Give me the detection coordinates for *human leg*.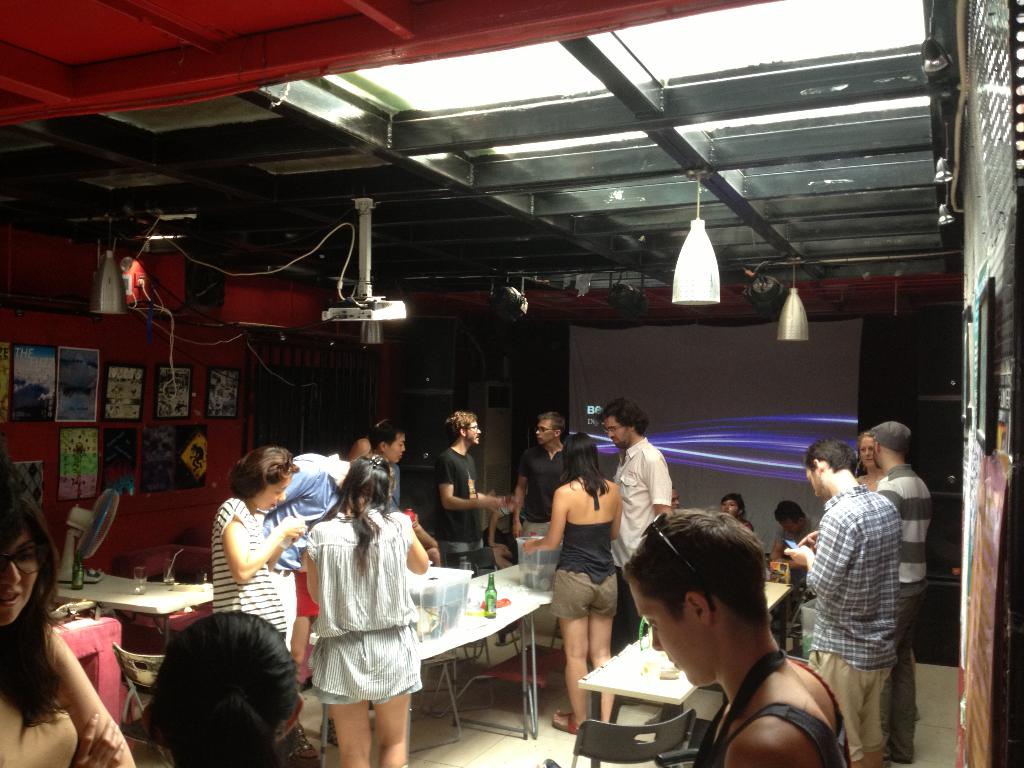
{"left": 546, "top": 569, "right": 598, "bottom": 732}.
